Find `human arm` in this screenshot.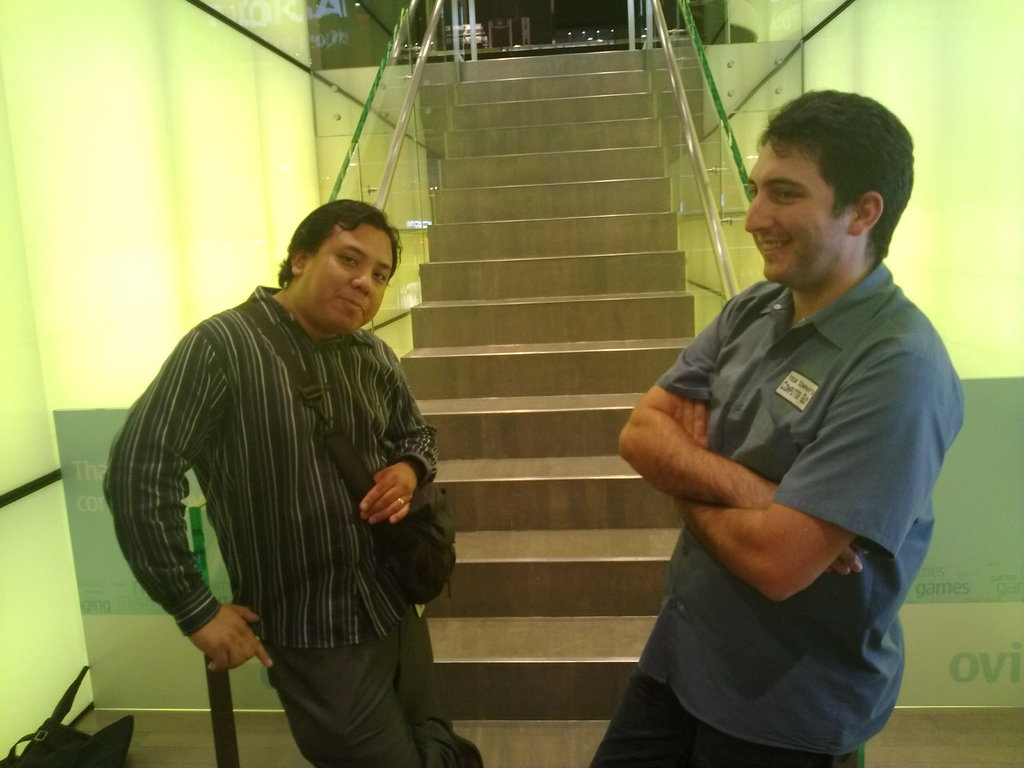
The bounding box for `human arm` is [x1=353, y1=351, x2=436, y2=531].
